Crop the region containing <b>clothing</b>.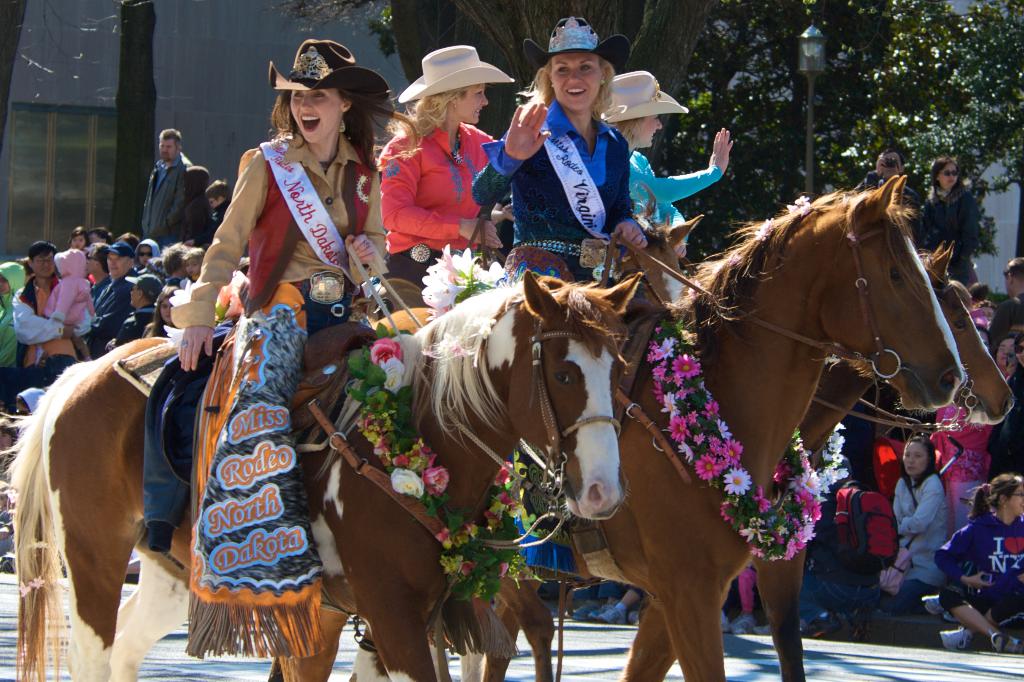
Crop region: box=[7, 271, 74, 385].
